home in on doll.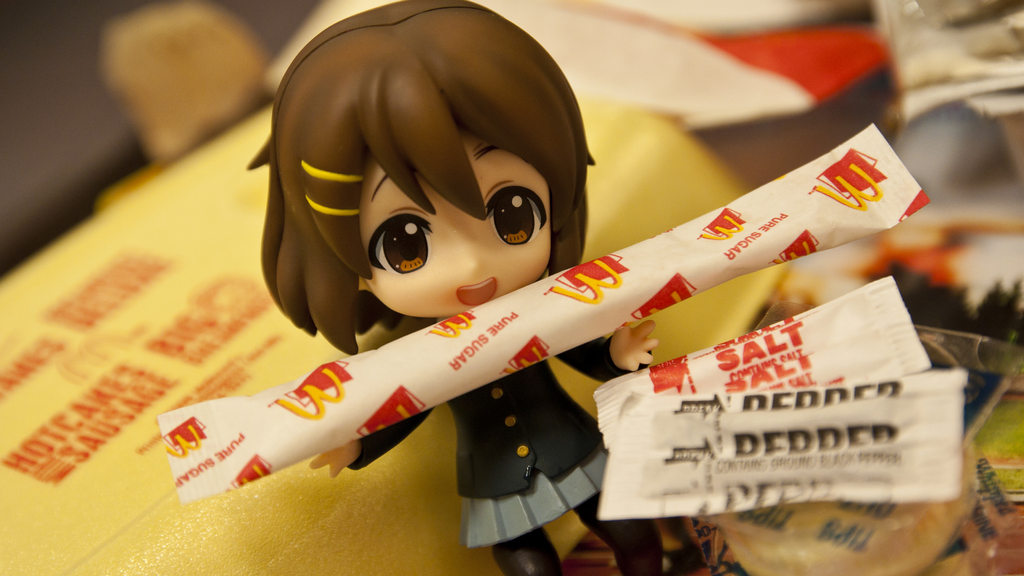
Homed in at box=[244, 0, 670, 573].
